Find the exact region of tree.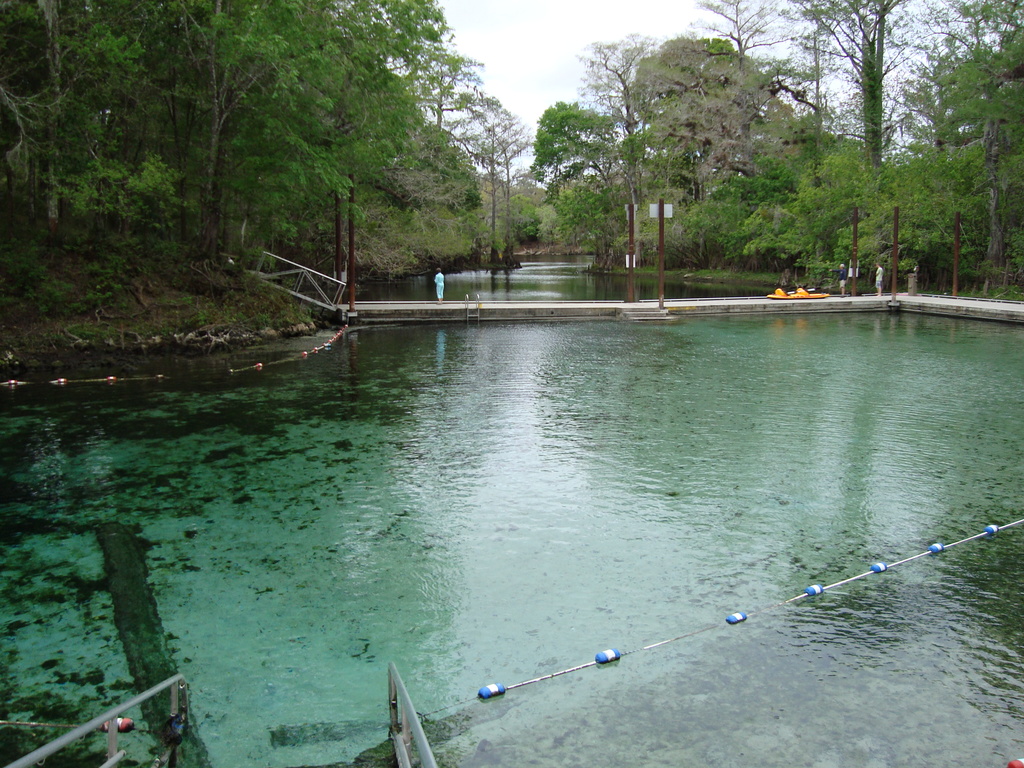
Exact region: box(641, 35, 774, 201).
